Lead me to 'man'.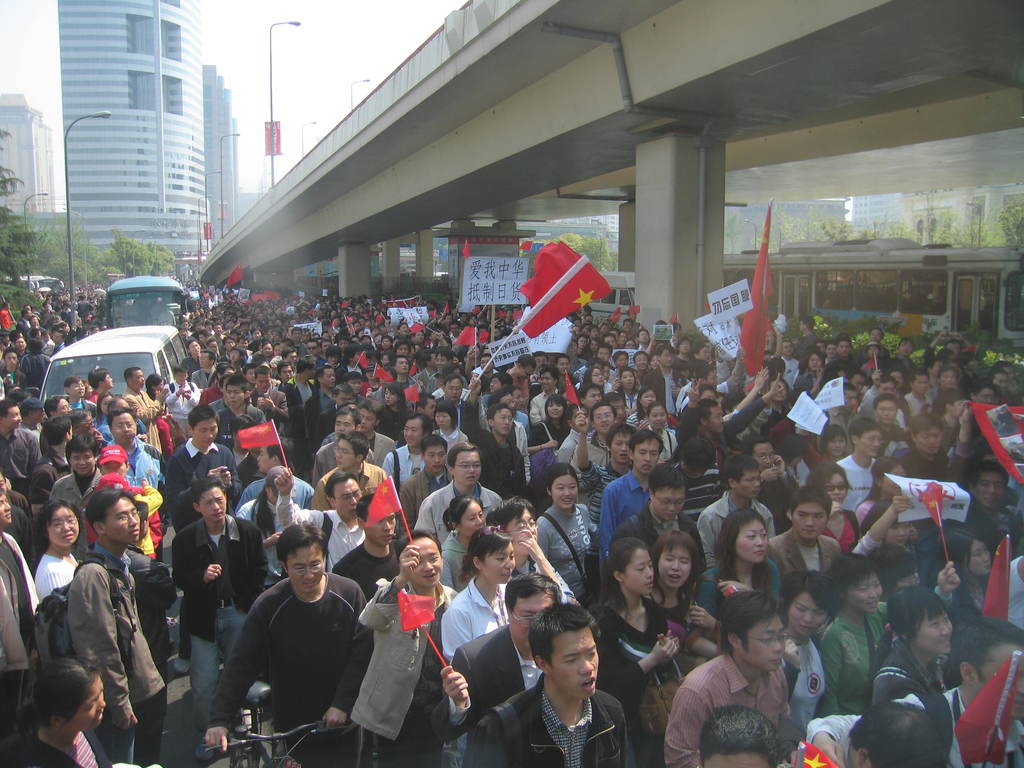
Lead to <bbox>858, 328, 892, 360</bbox>.
